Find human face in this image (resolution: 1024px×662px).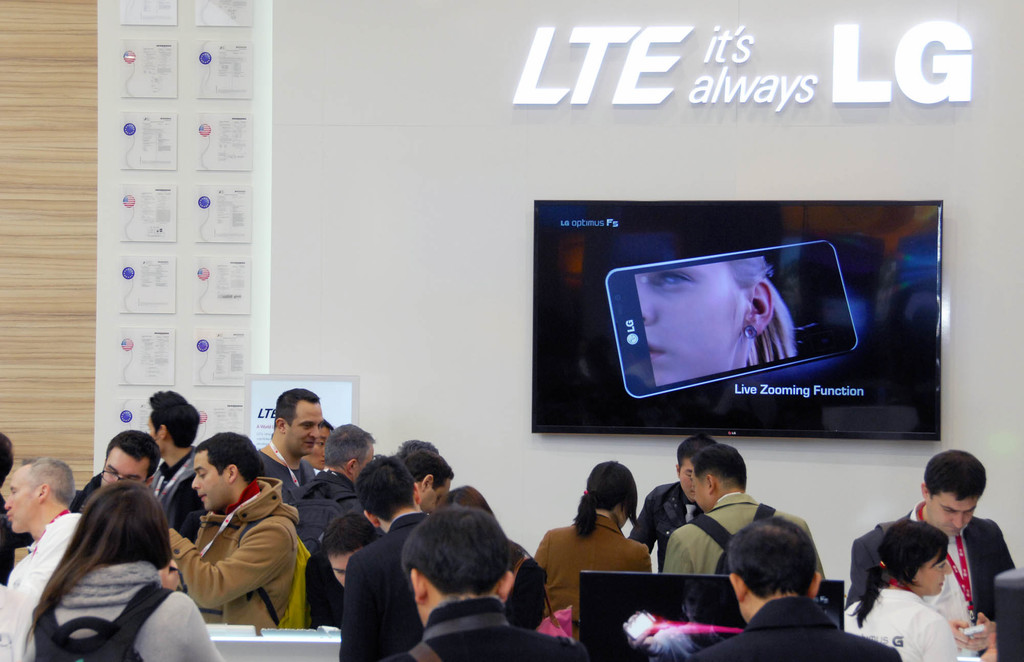
x1=677 y1=454 x2=697 y2=504.
